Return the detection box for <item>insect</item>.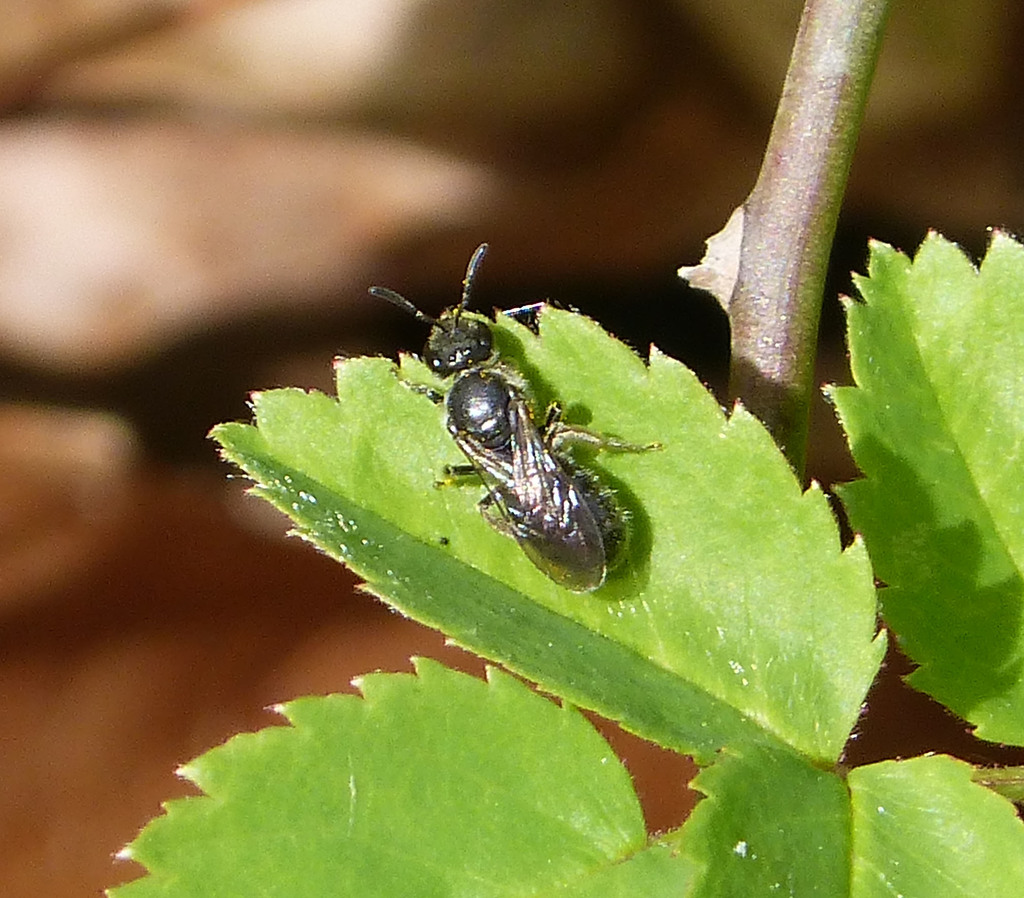
361:252:666:625.
